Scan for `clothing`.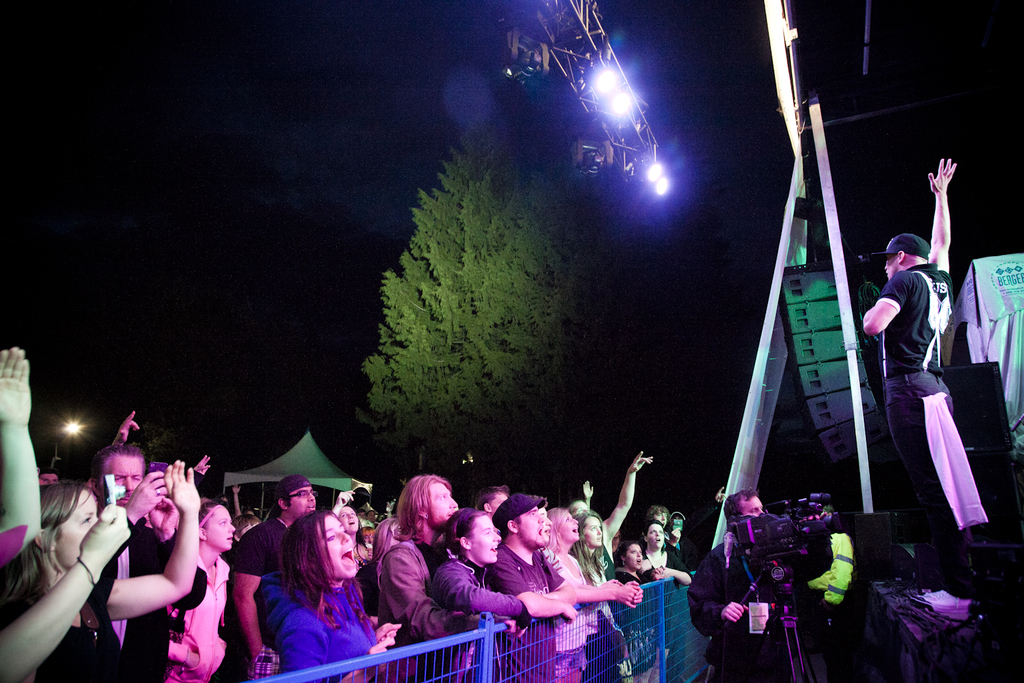
Scan result: bbox(0, 522, 33, 565).
